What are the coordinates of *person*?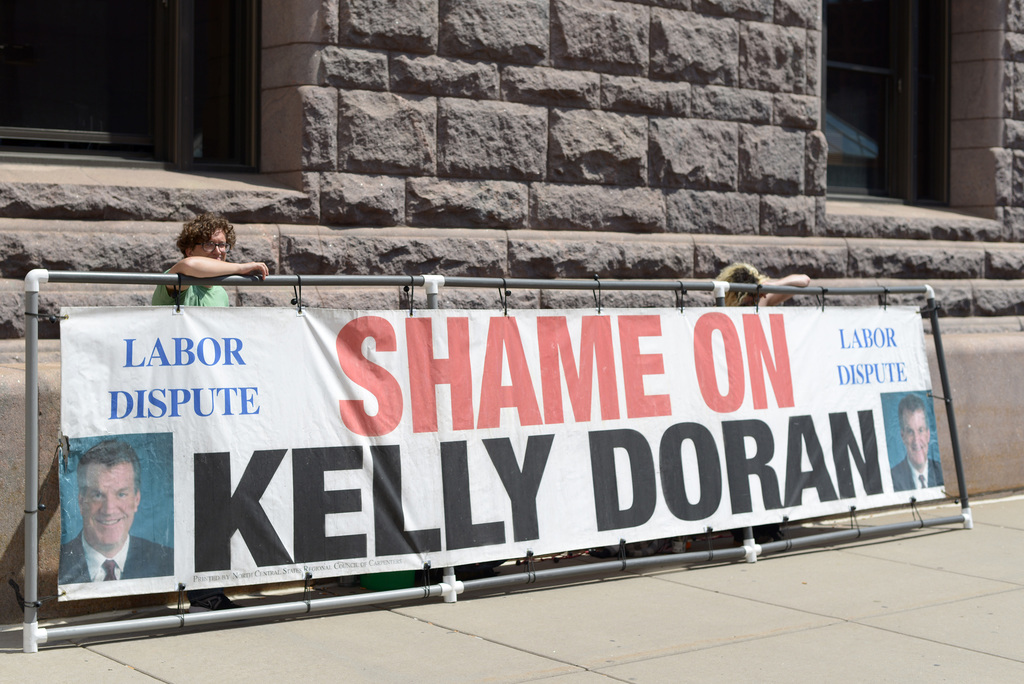
detection(153, 213, 268, 306).
